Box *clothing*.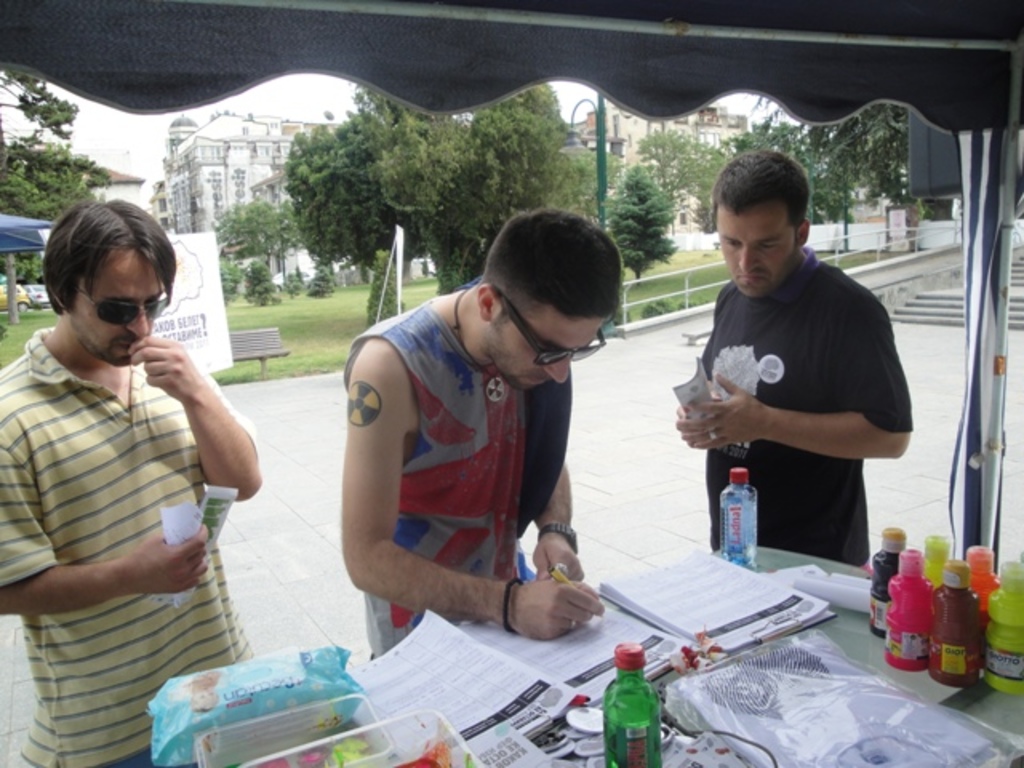
682/219/920/576.
